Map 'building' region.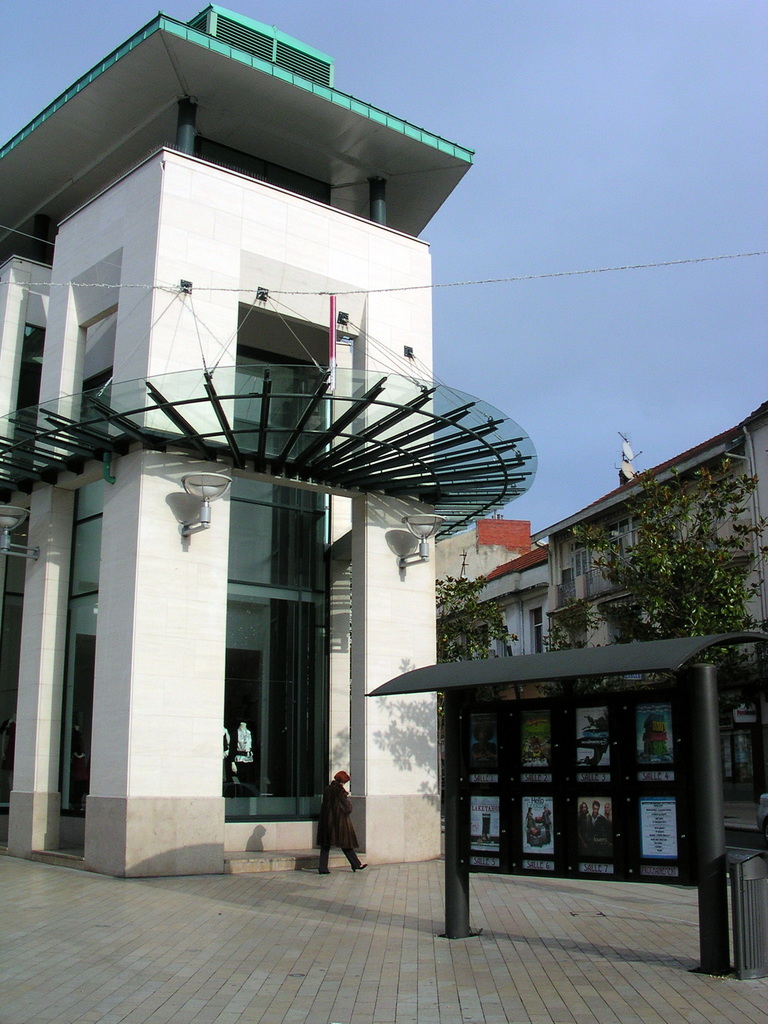
Mapped to {"x1": 431, "y1": 397, "x2": 767, "y2": 804}.
